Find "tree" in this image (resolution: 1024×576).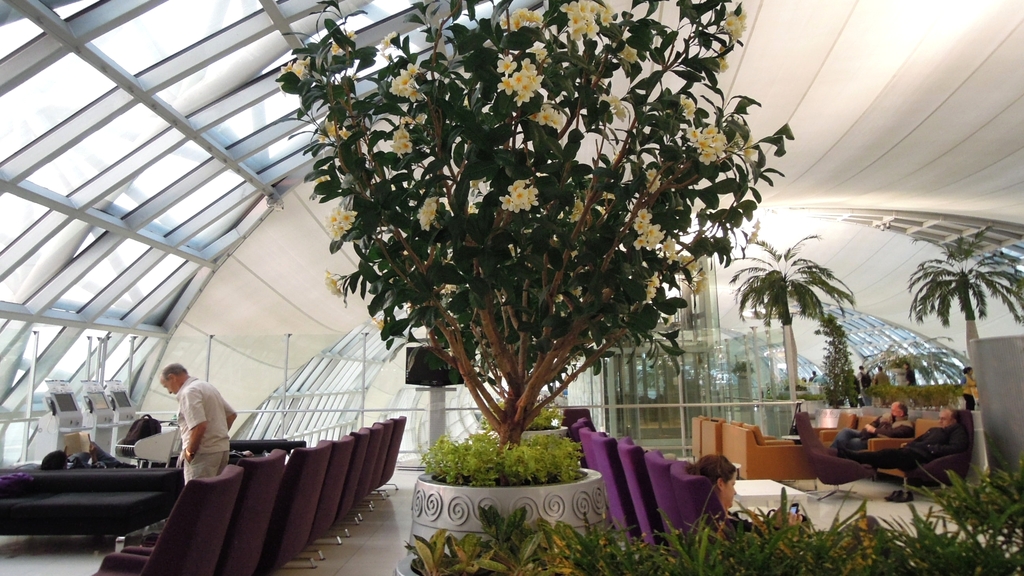
rect(733, 226, 876, 456).
